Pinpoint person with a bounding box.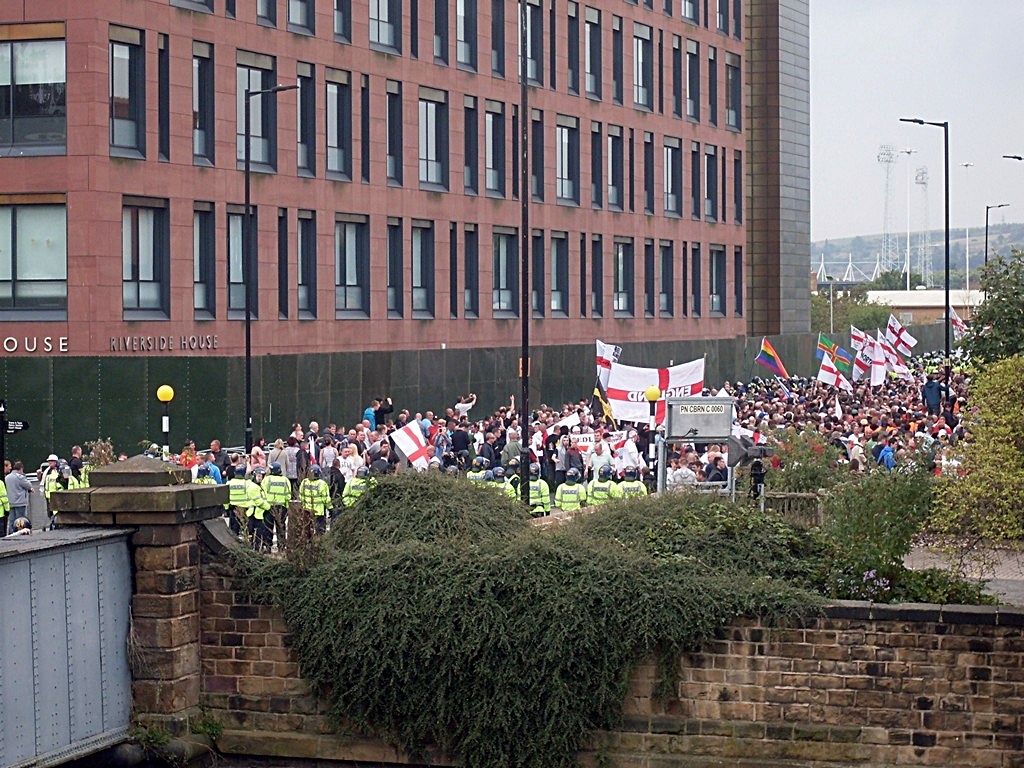
<bbox>530, 461, 550, 521</bbox>.
